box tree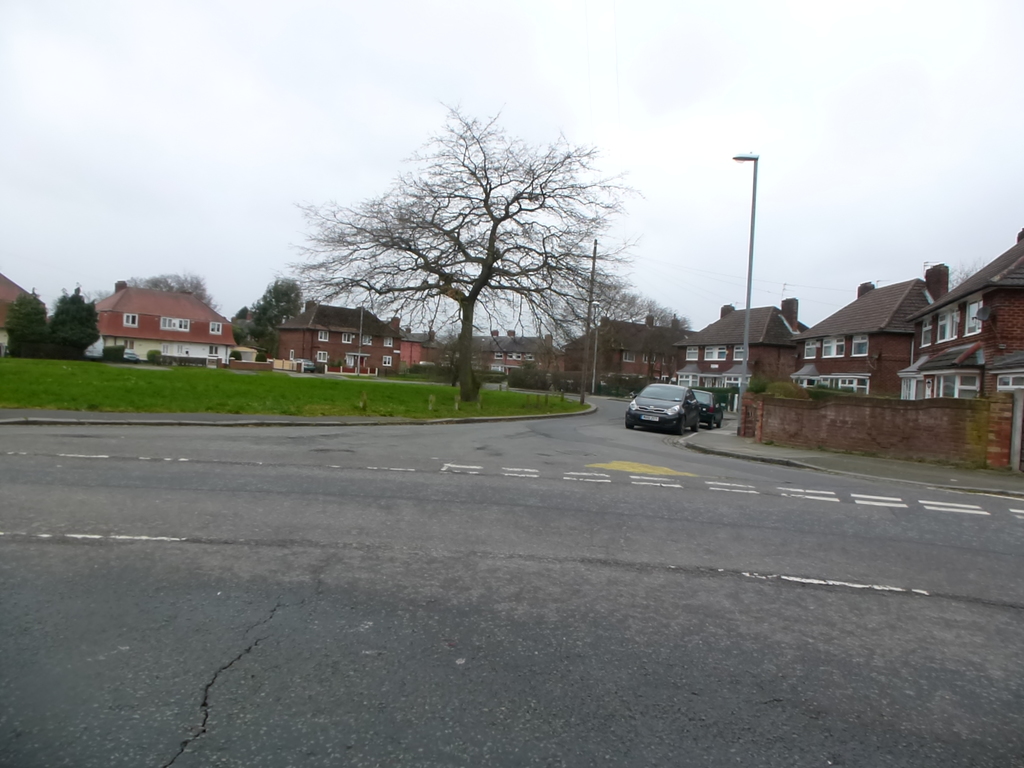
44/283/103/350
